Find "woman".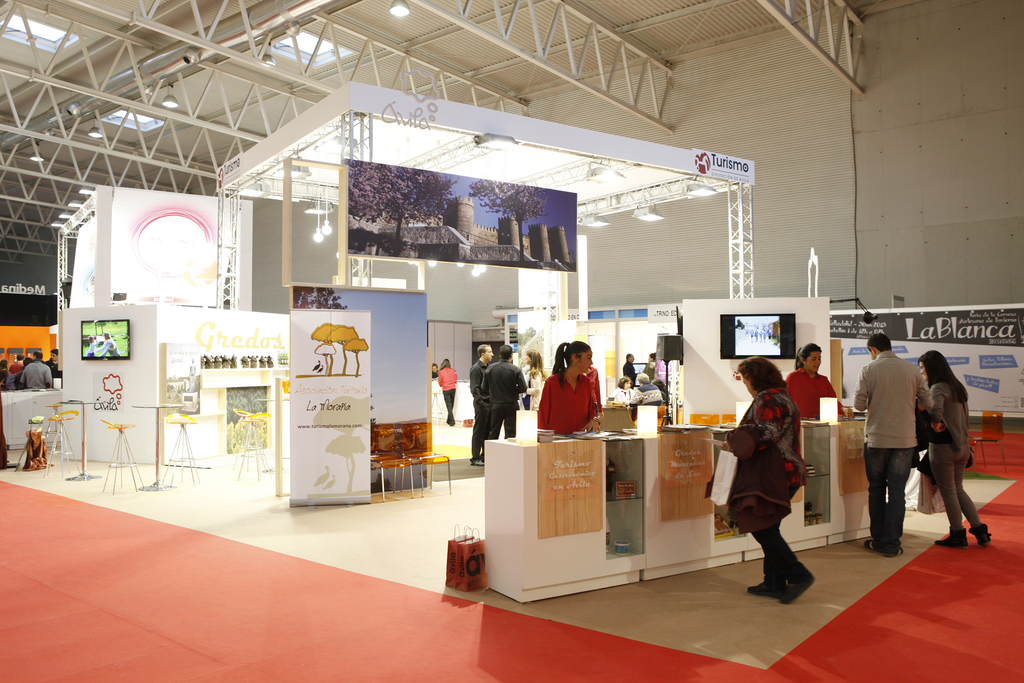
locate(640, 351, 656, 384).
